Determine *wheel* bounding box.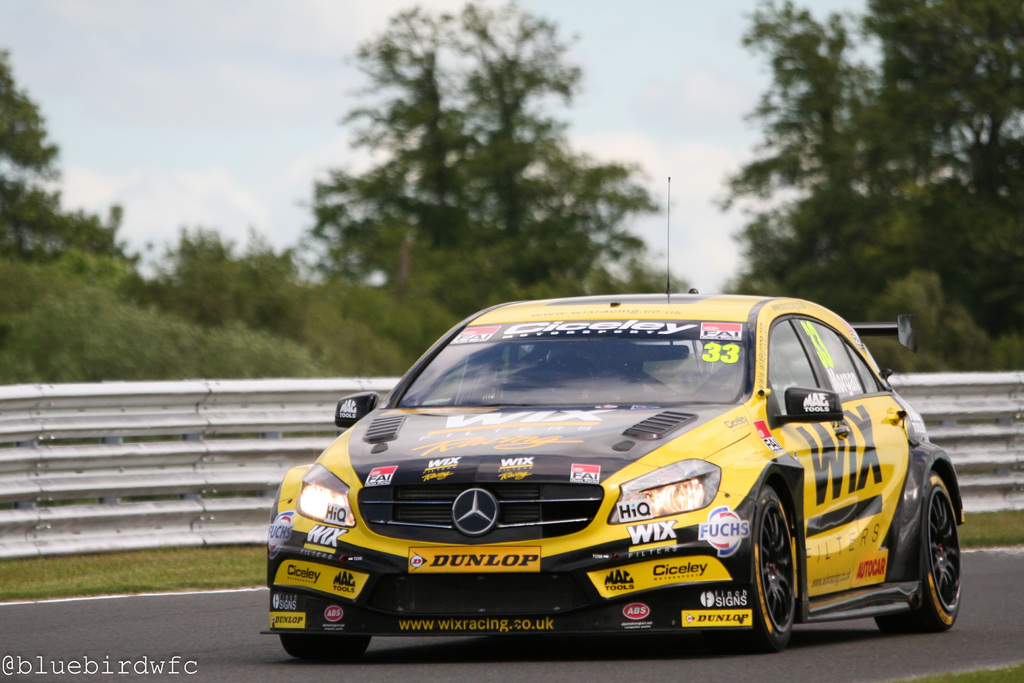
Determined: 873 474 963 633.
